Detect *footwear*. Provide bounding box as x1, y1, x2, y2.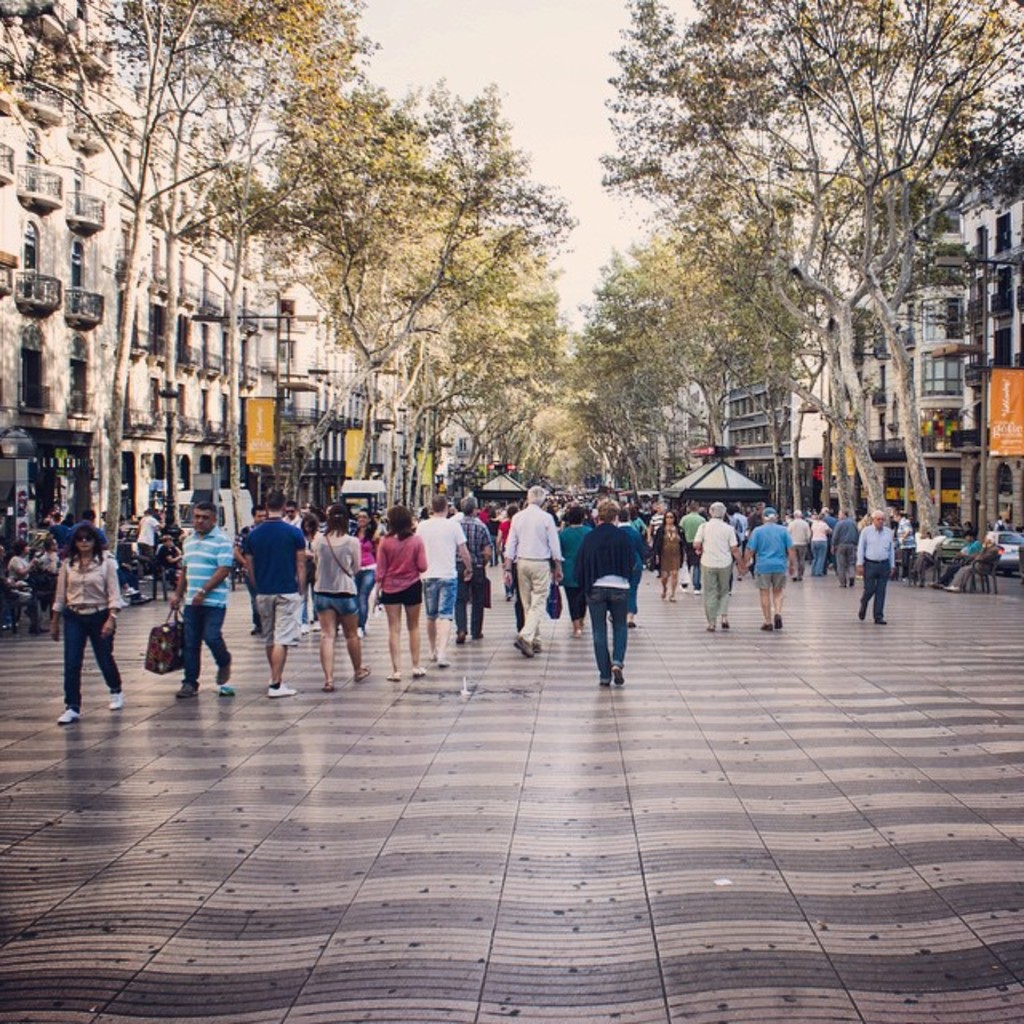
27, 624, 50, 630.
